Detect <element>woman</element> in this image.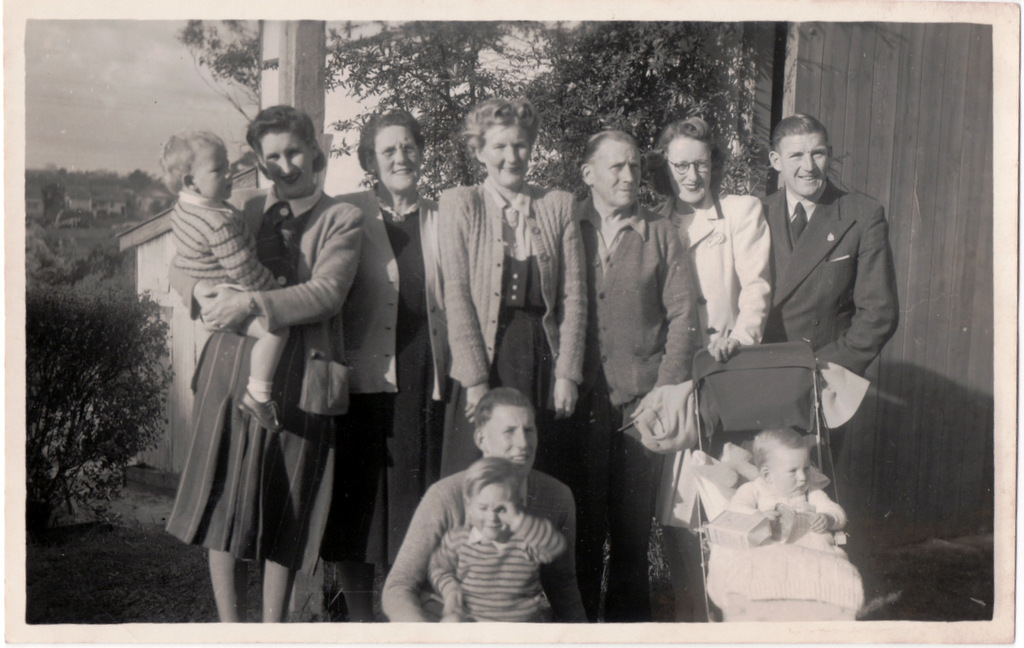
Detection: 162,146,371,612.
